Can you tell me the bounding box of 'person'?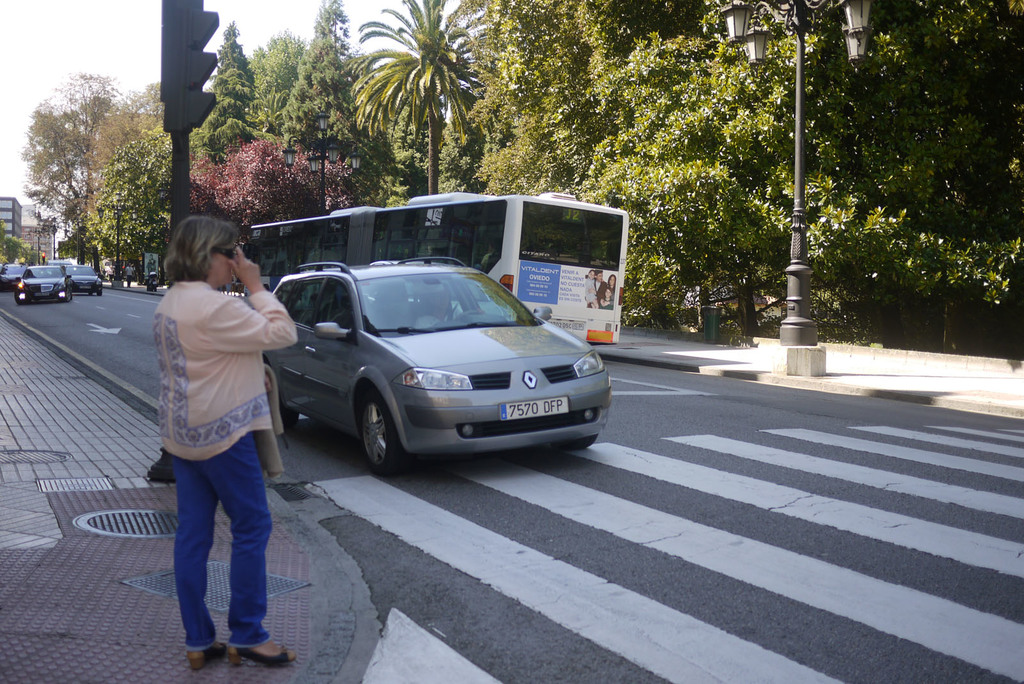
select_region(154, 215, 298, 672).
